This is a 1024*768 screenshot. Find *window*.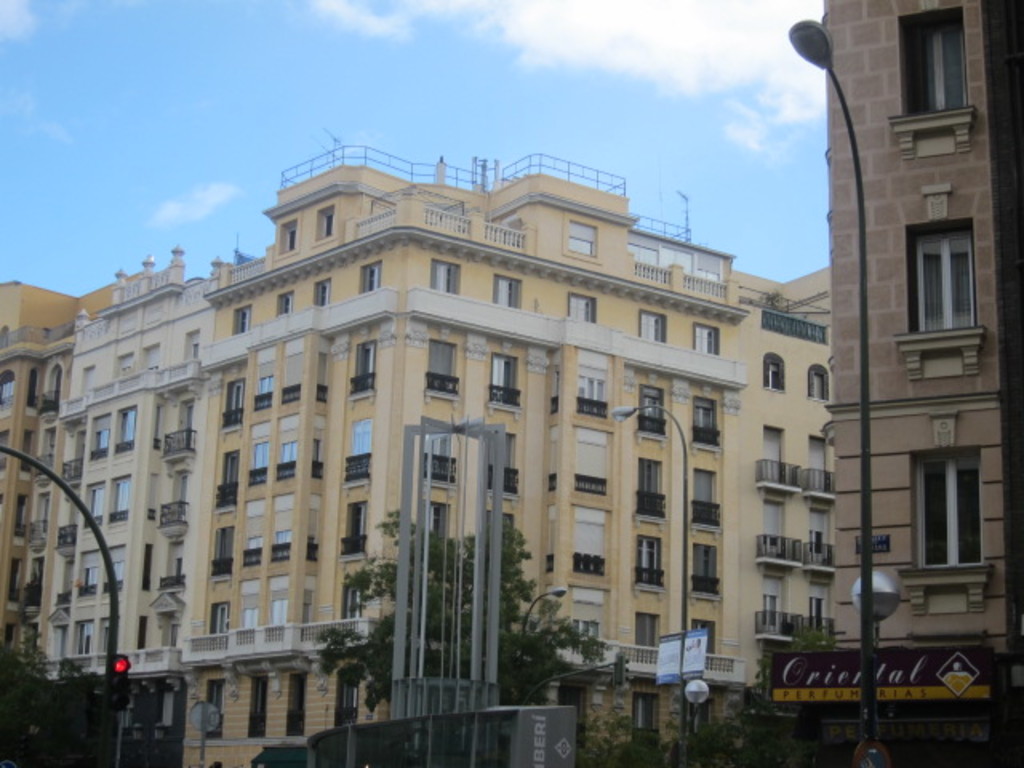
Bounding box: 896 8 966 109.
